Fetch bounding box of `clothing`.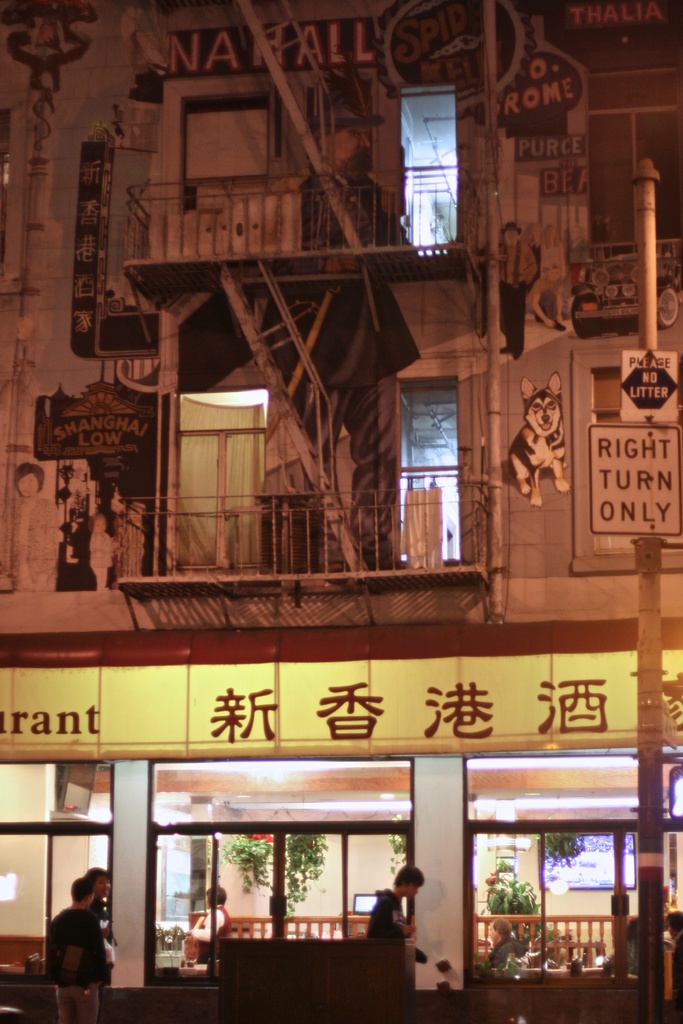
Bbox: [482, 934, 531, 970].
